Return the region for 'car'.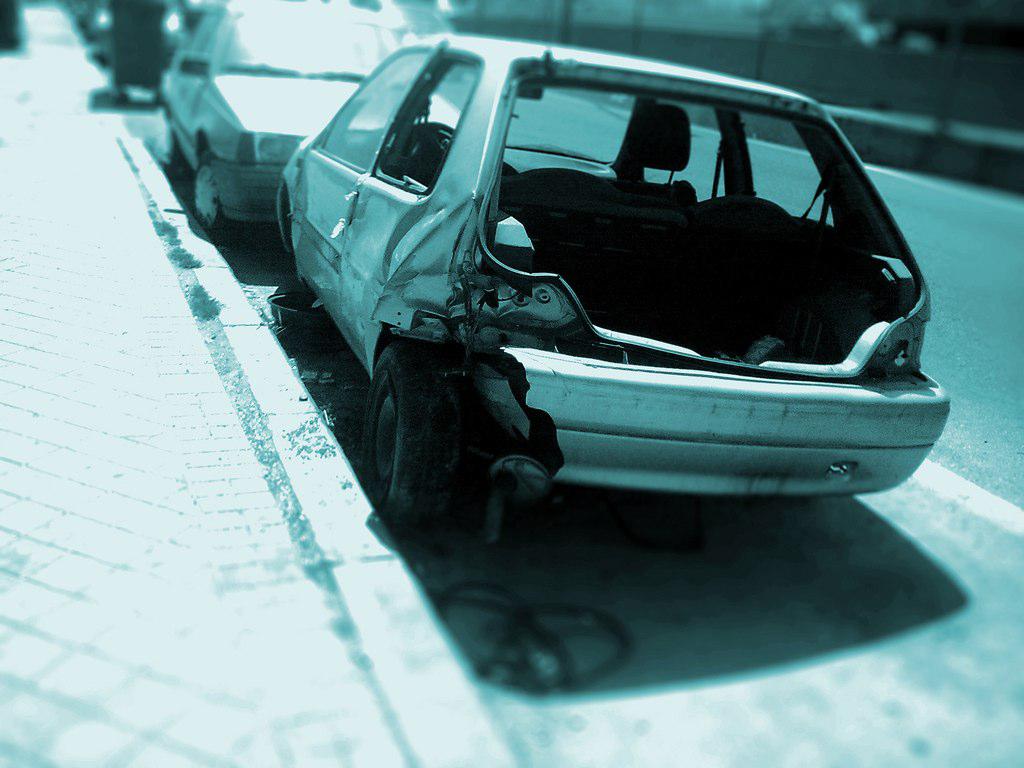
(266,35,954,499).
